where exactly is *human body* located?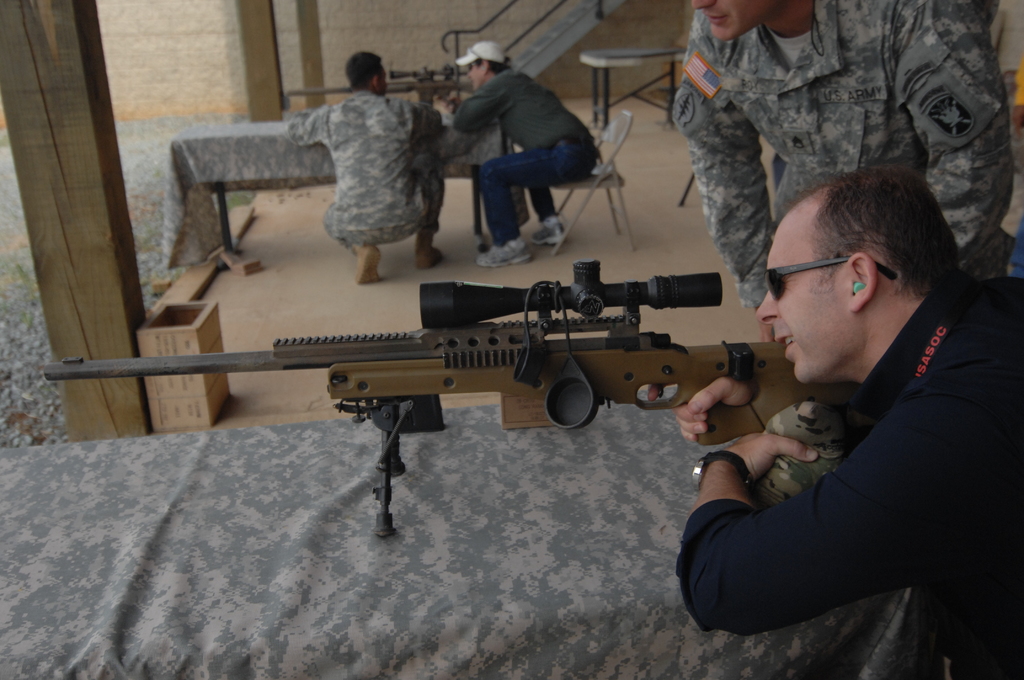
Its bounding box is region(665, 0, 1015, 340).
